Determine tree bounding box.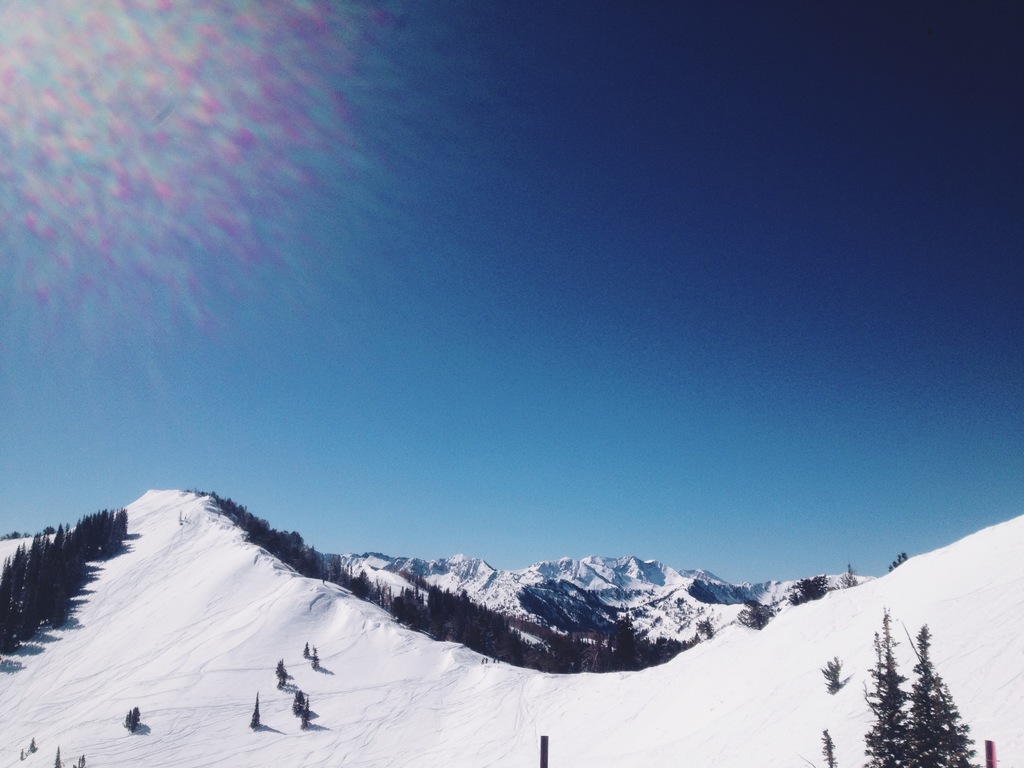
Determined: x1=123, y1=705, x2=143, y2=735.
